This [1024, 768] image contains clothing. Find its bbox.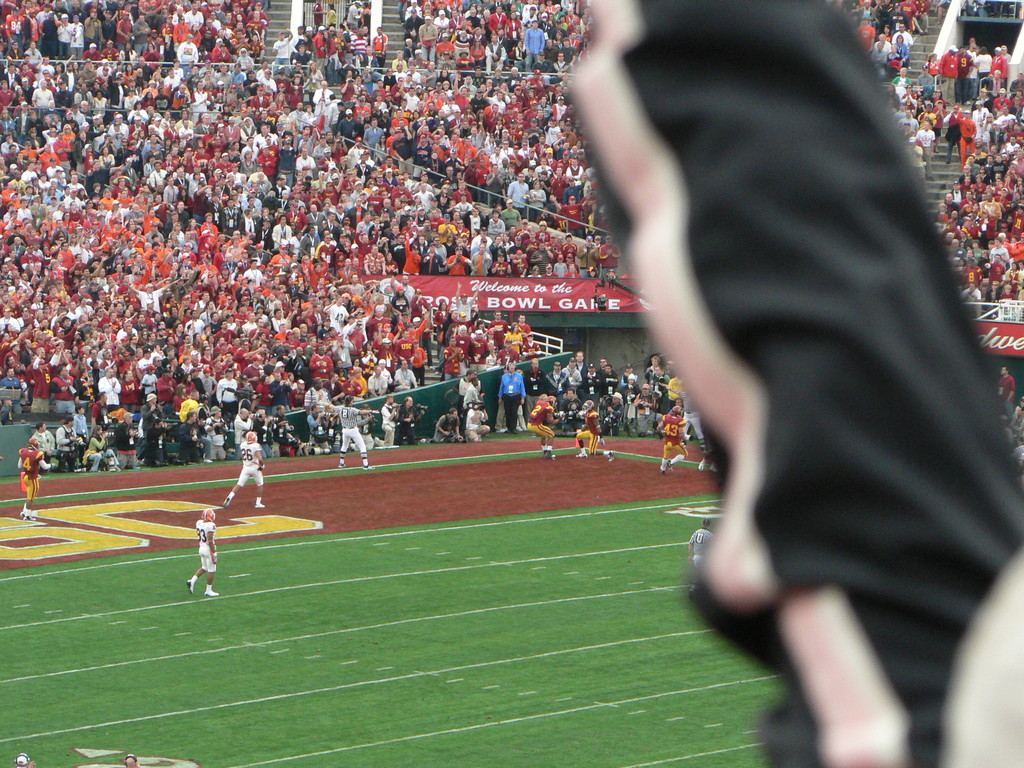
<region>18, 447, 44, 502</region>.
